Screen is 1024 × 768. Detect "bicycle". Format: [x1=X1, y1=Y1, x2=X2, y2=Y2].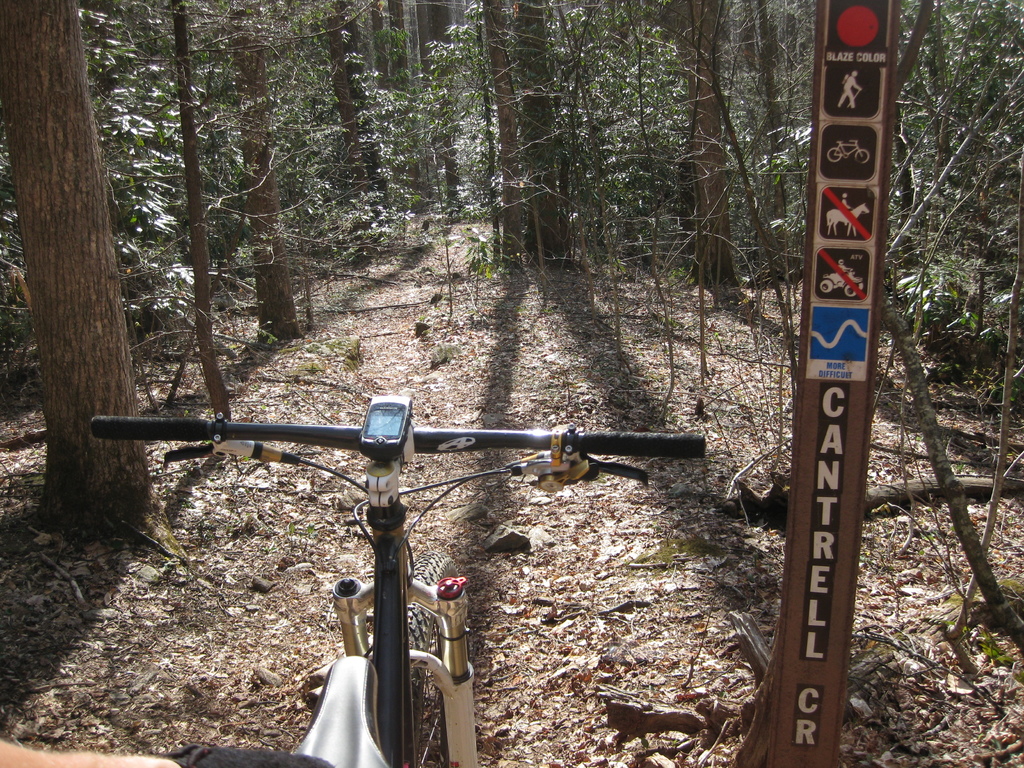
[x1=125, y1=352, x2=680, y2=752].
